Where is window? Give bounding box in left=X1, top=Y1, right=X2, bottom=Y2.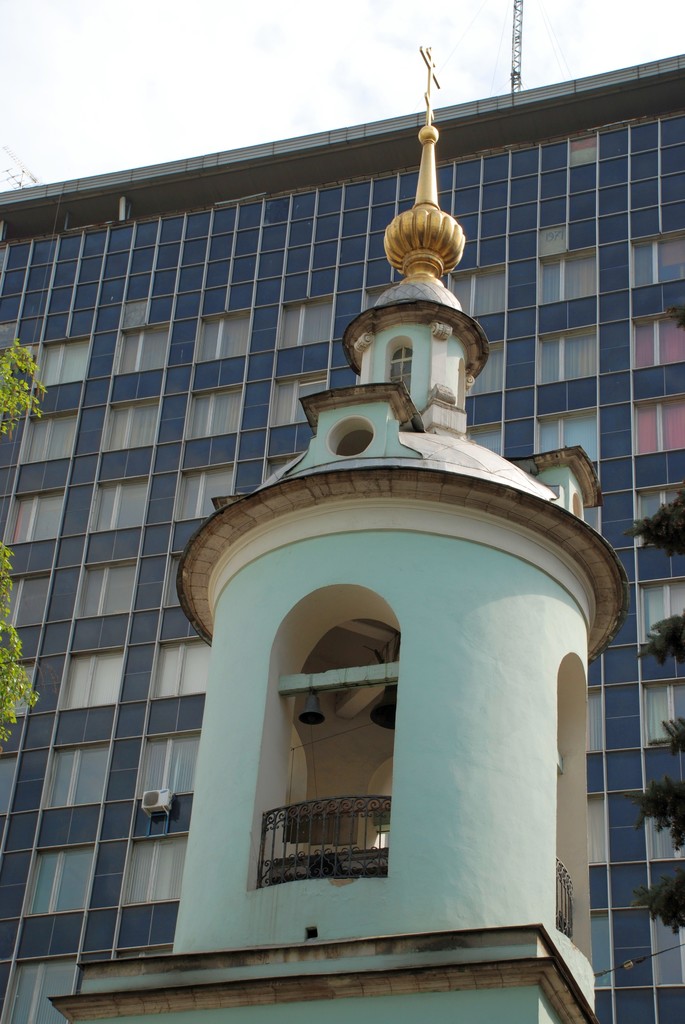
left=634, top=478, right=682, bottom=547.
